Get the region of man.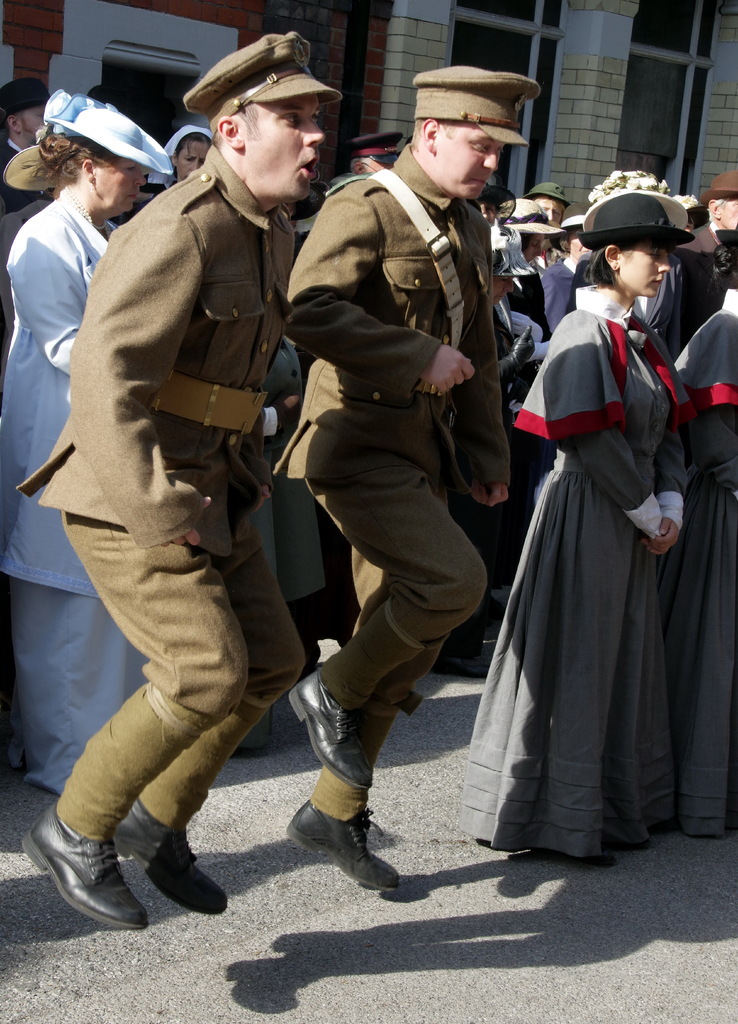
left=26, top=29, right=348, bottom=934.
